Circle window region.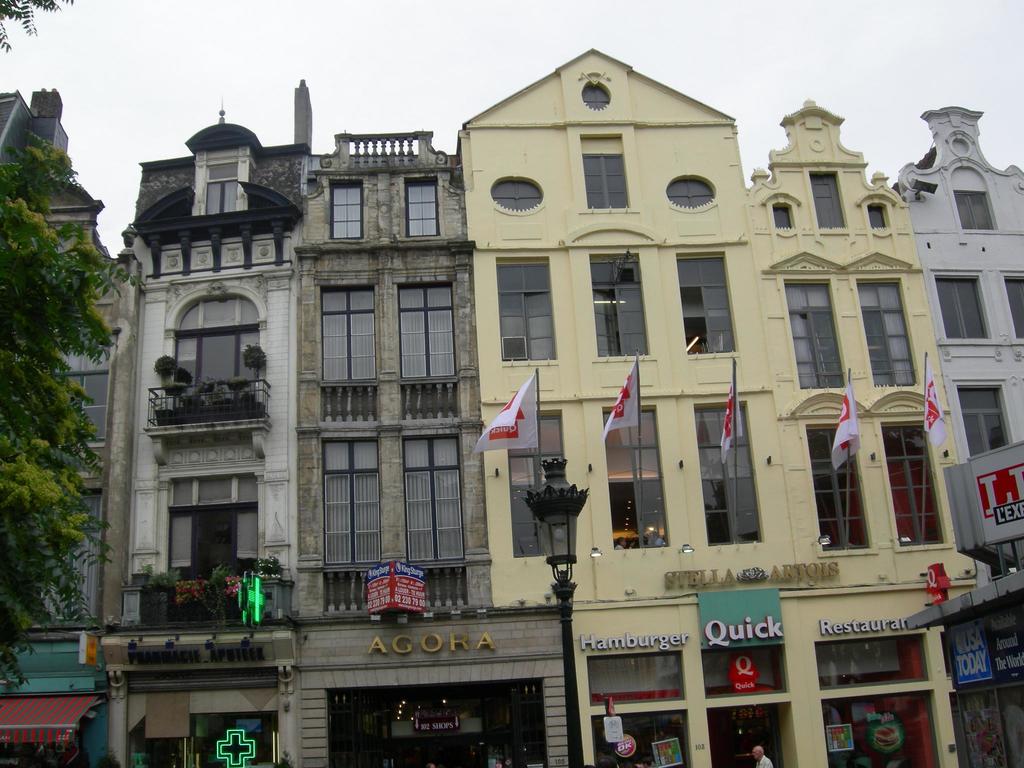
Region: left=321, top=285, right=375, bottom=378.
